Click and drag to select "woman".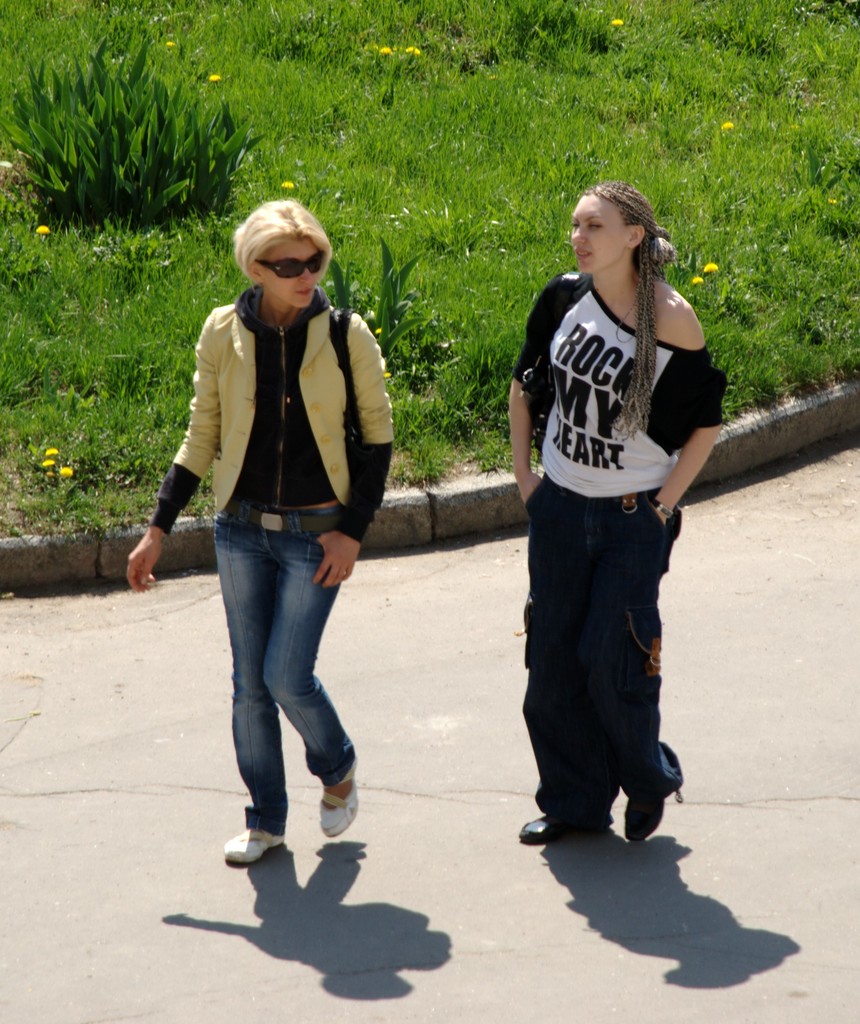
Selection: [left=125, top=202, right=394, bottom=867].
